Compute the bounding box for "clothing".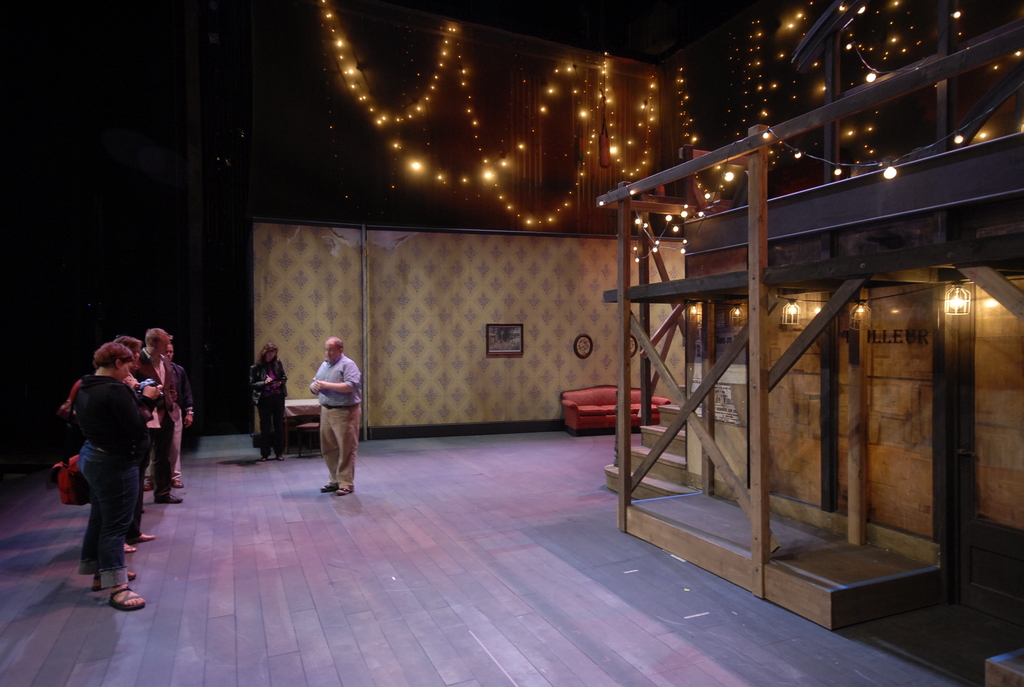
168:367:196:491.
